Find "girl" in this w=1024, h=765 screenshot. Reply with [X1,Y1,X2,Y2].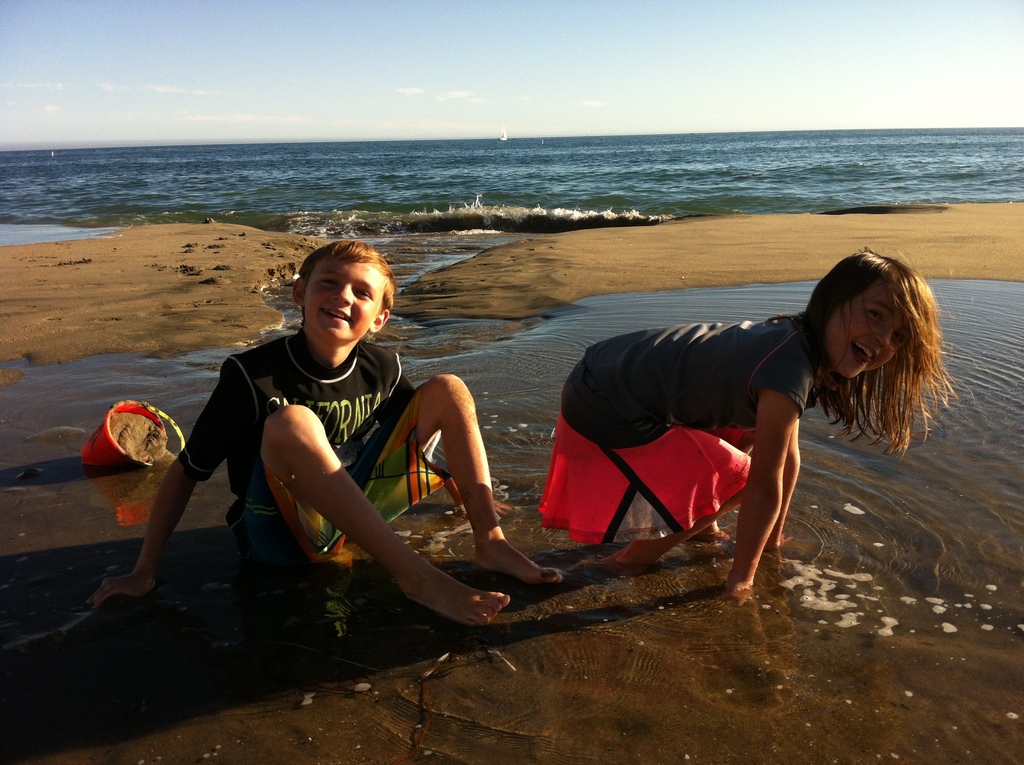
[538,245,976,611].
